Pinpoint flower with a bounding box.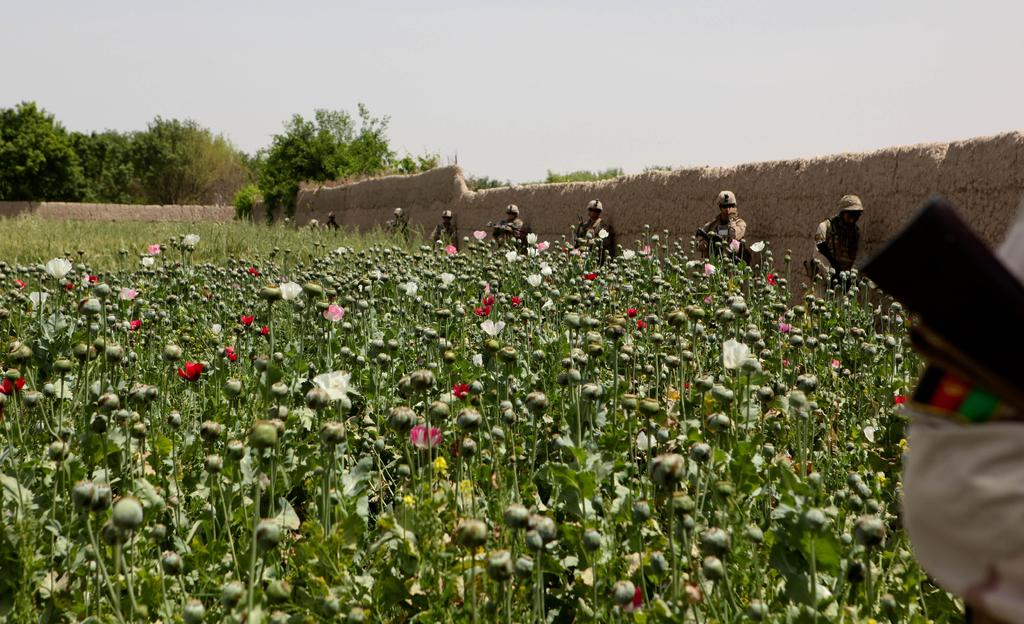
x1=436, y1=268, x2=458, y2=287.
